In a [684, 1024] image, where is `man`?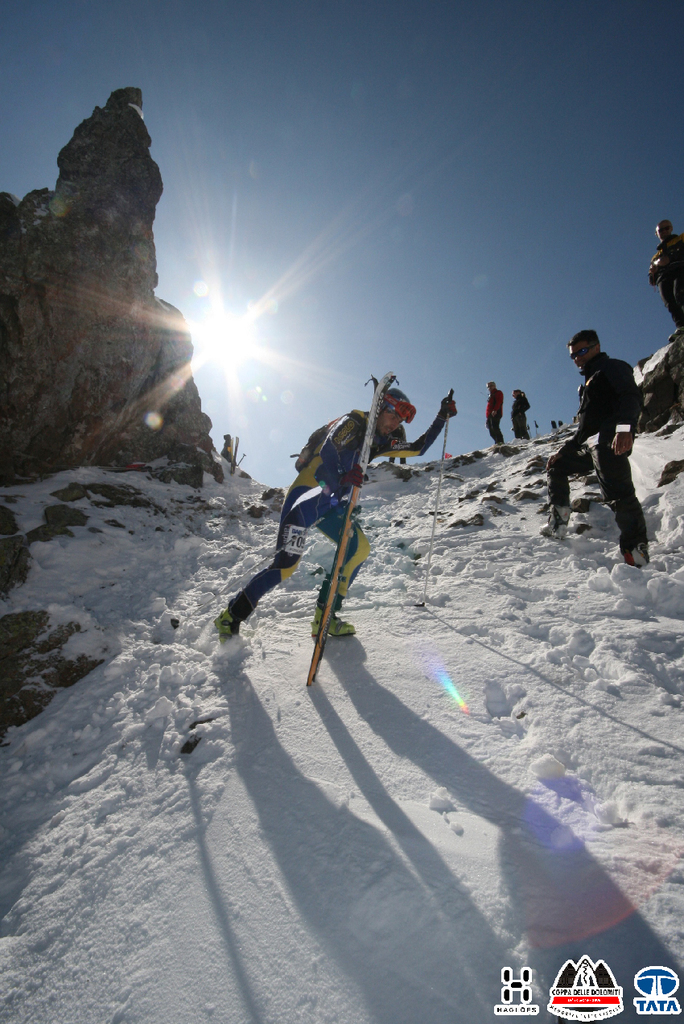
box=[647, 216, 683, 339].
